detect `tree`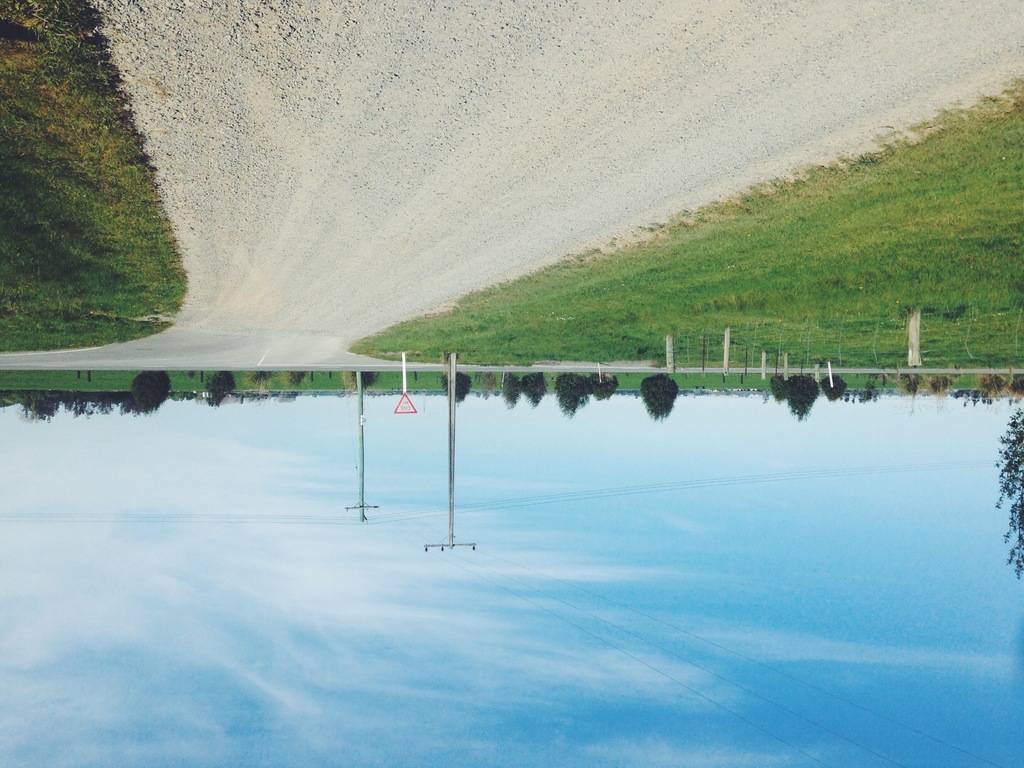
(x1=501, y1=371, x2=521, y2=410)
